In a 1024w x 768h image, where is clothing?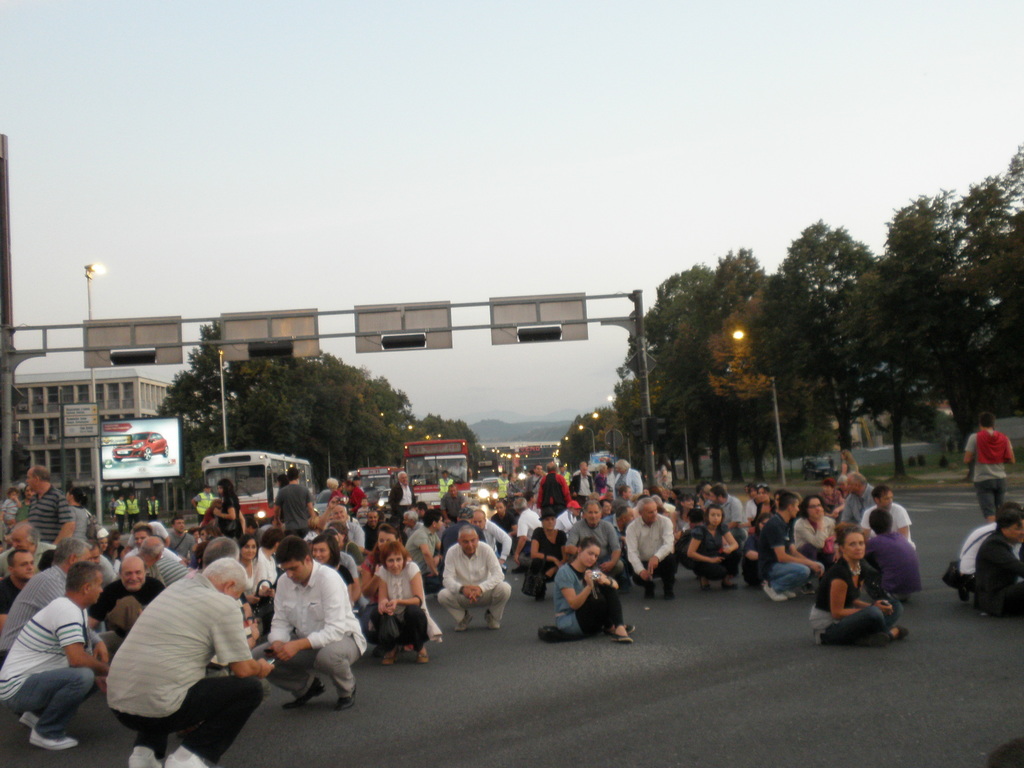
bbox=(623, 521, 682, 588).
